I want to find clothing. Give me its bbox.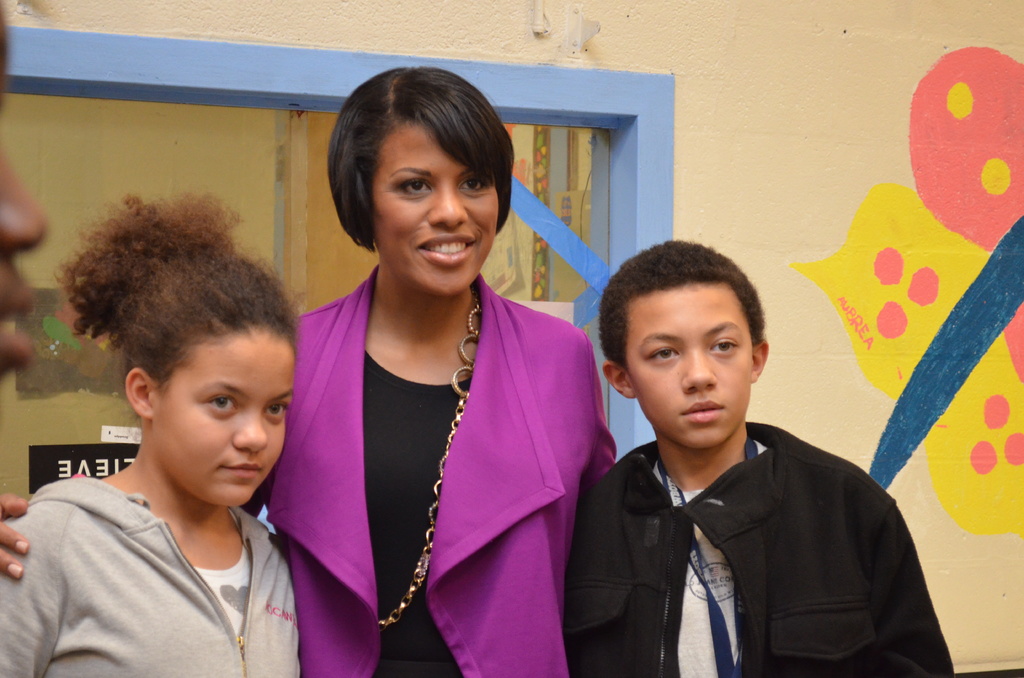
locate(571, 421, 954, 677).
